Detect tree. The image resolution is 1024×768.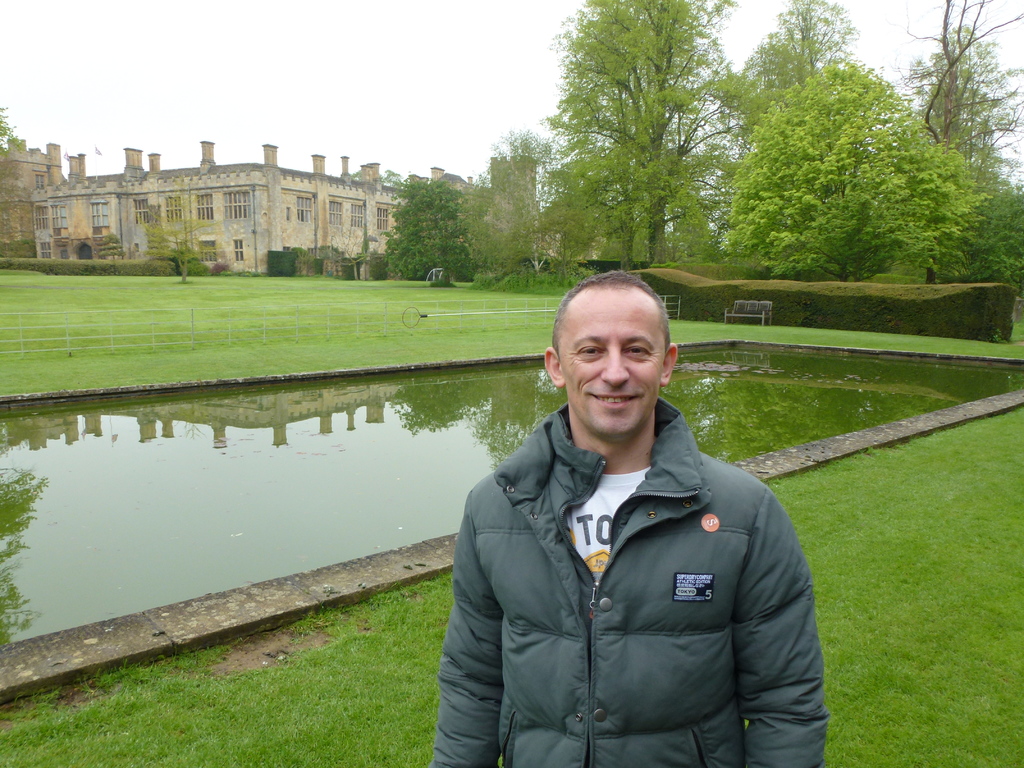
x1=0 y1=102 x2=15 y2=177.
